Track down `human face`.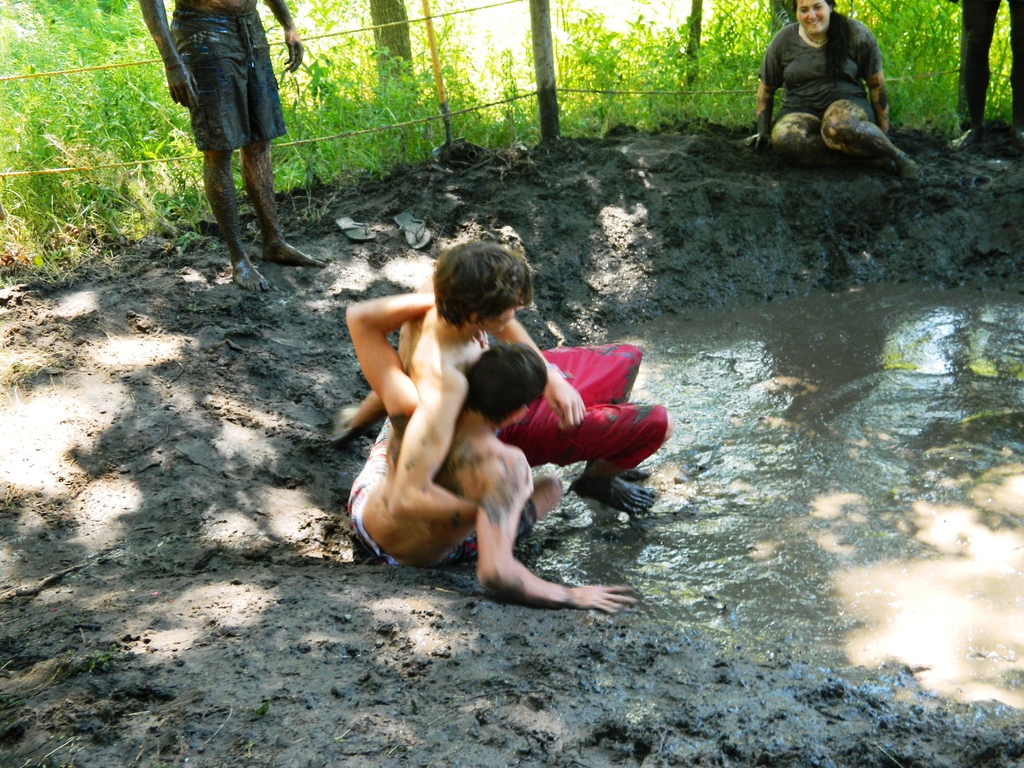
Tracked to <box>795,0,835,36</box>.
